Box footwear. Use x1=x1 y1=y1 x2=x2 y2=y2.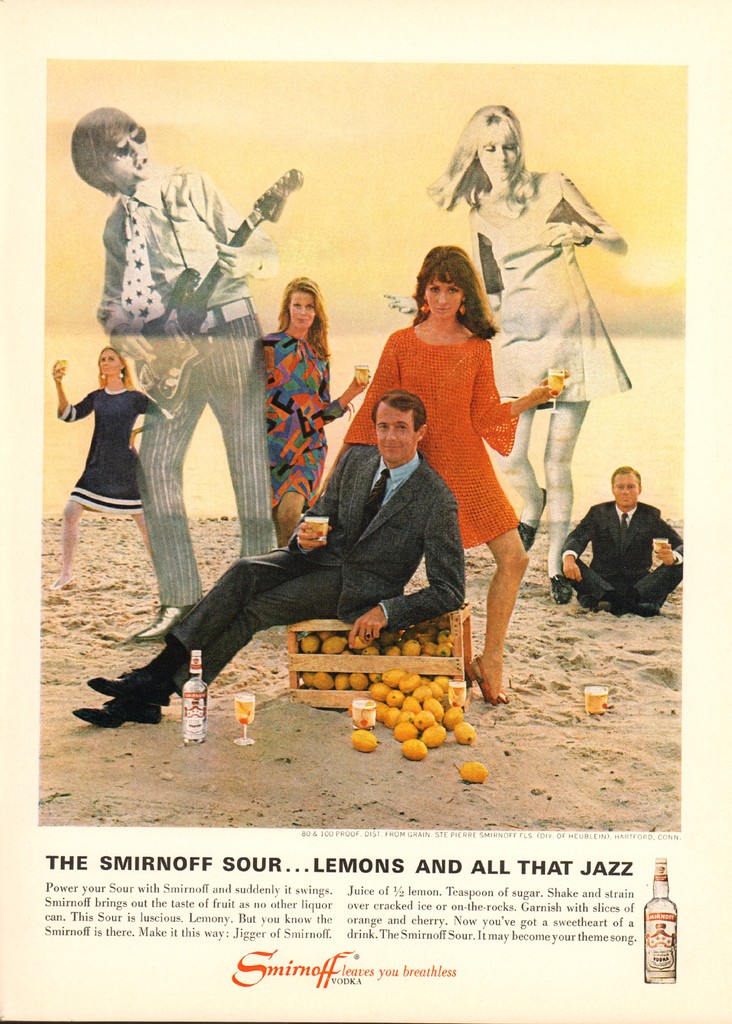
x1=518 y1=486 x2=548 y2=556.
